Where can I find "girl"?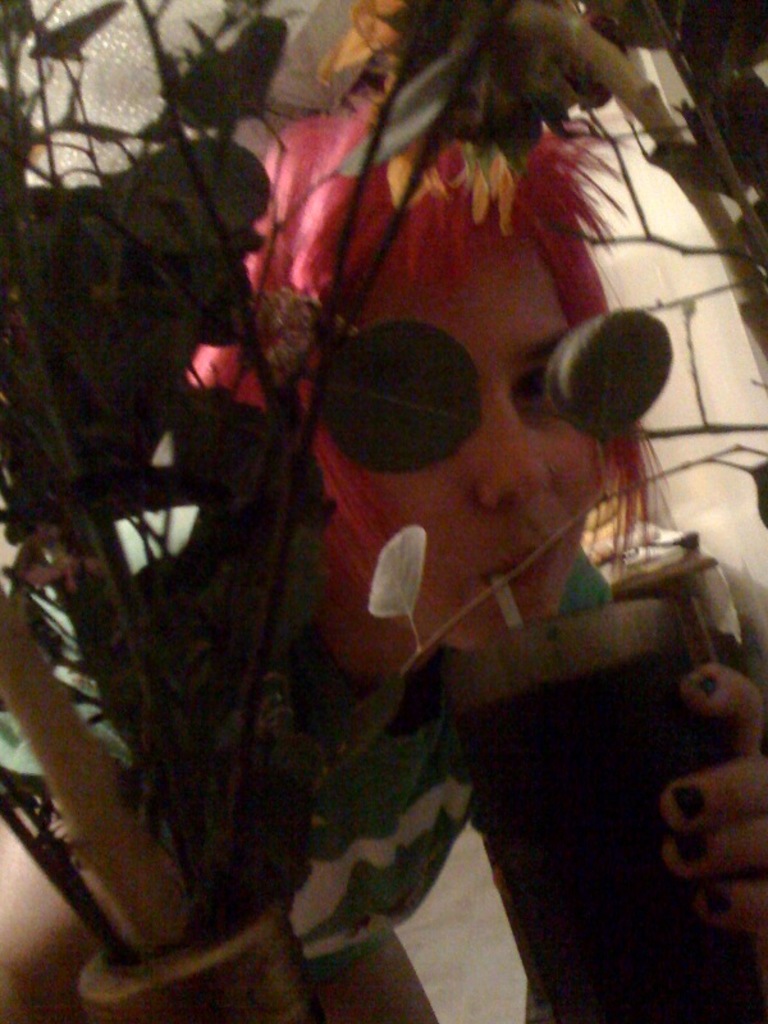
You can find it at left=0, top=86, right=767, bottom=1023.
